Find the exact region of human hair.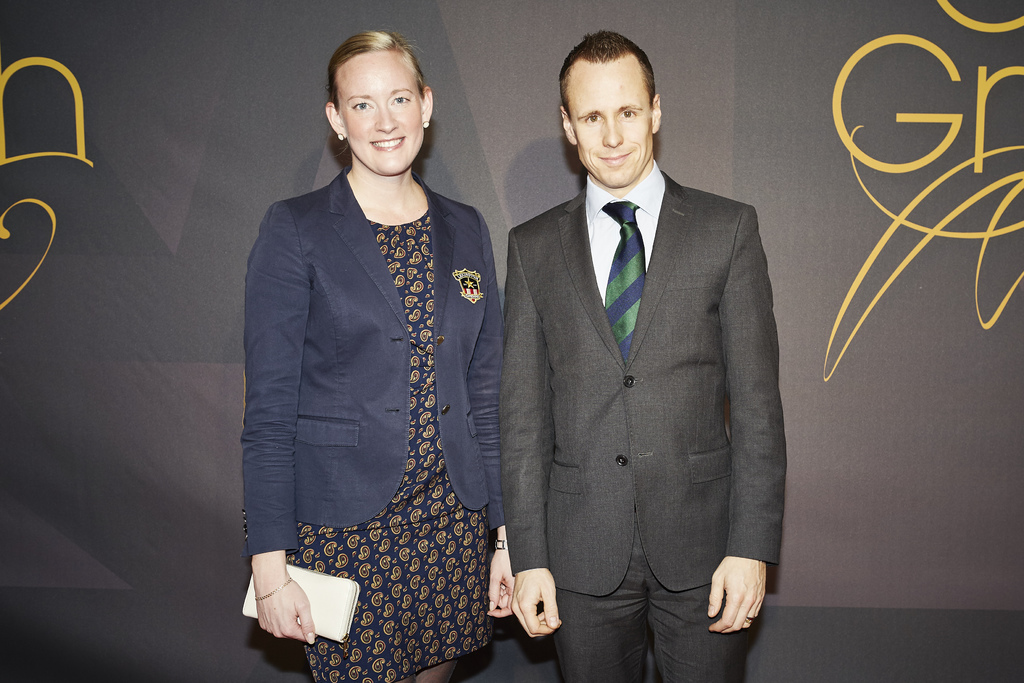
Exact region: select_region(554, 31, 653, 118).
